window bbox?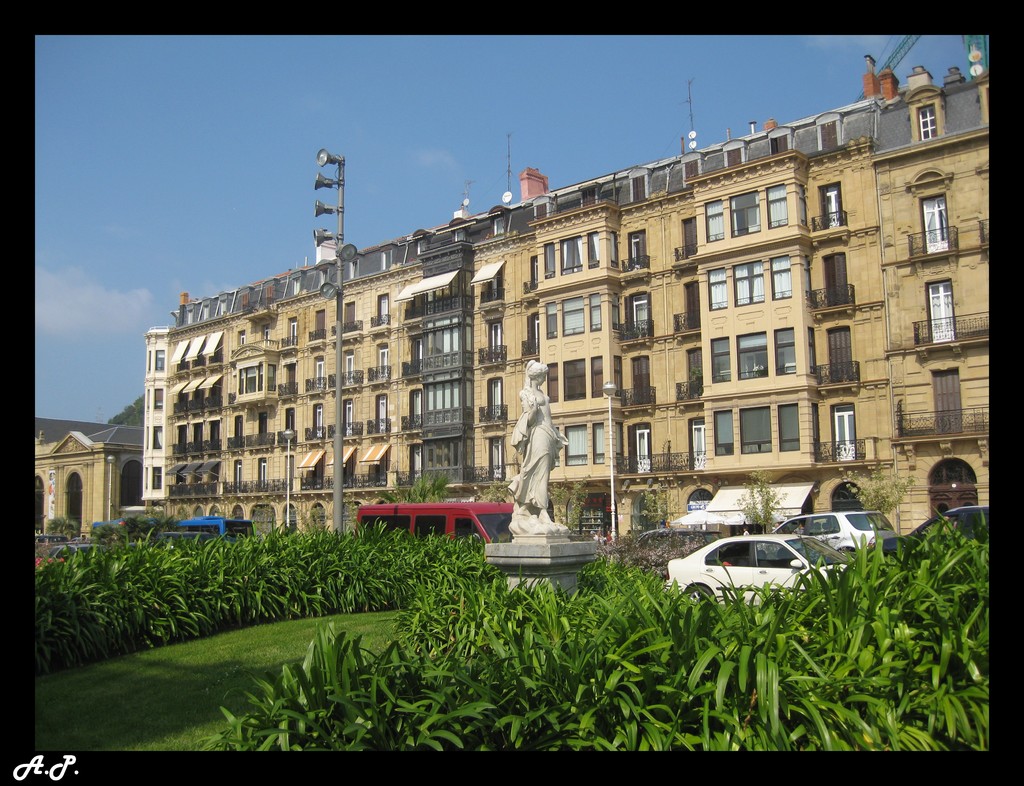
pyautogui.locateOnScreen(586, 224, 599, 270)
